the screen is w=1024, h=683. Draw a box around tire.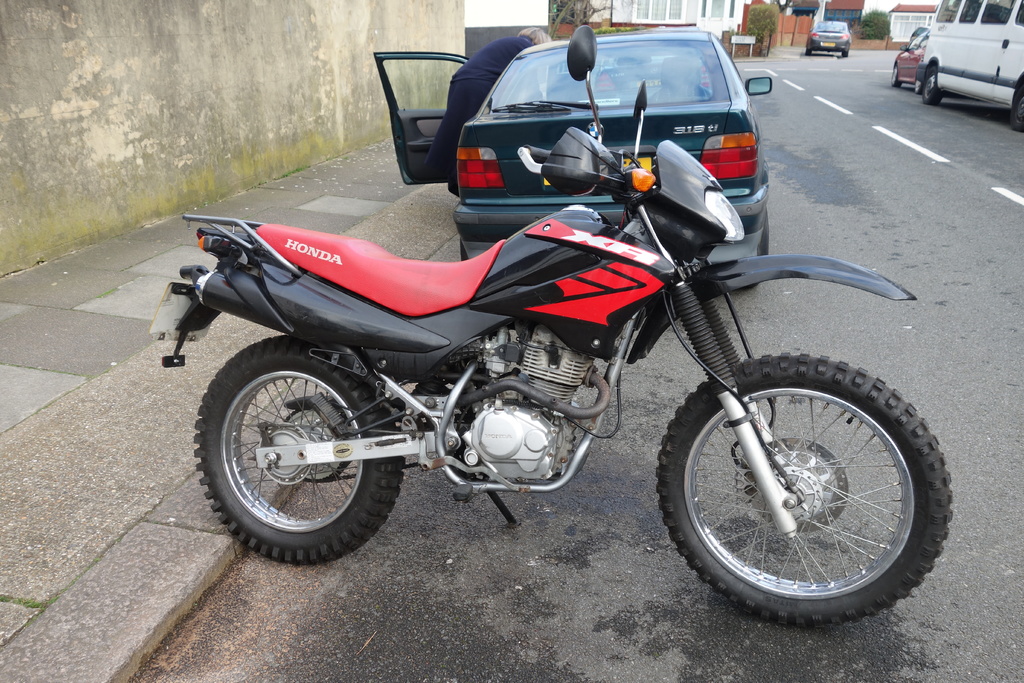
select_region(805, 43, 810, 62).
